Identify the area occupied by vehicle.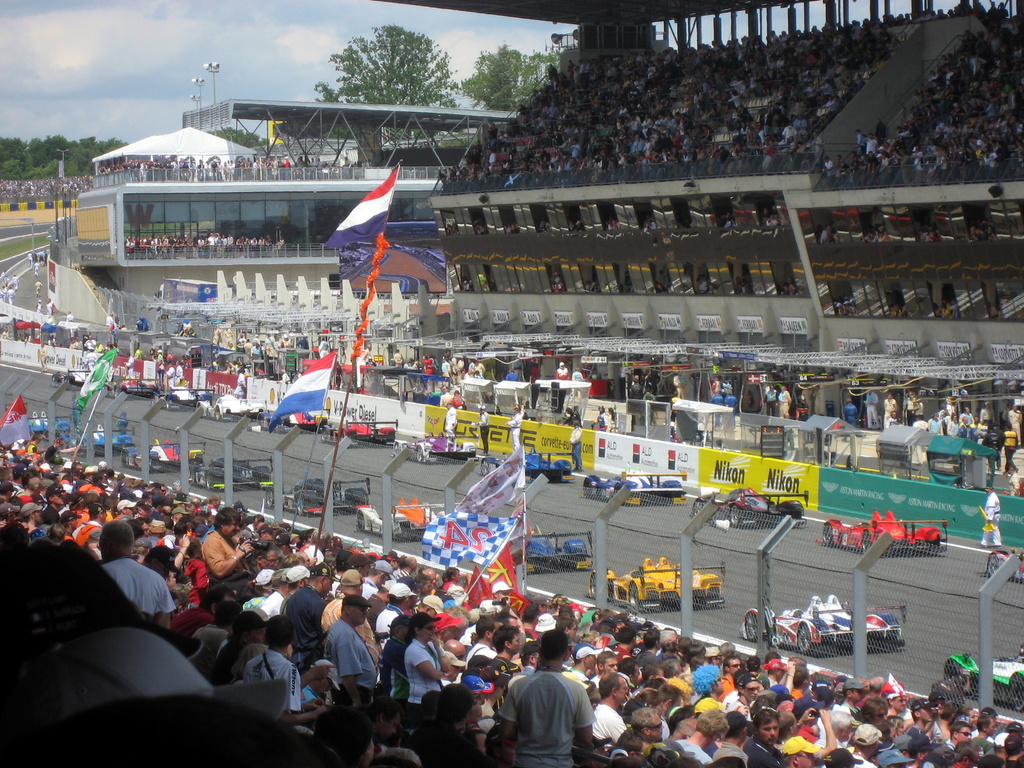
Area: bbox(587, 468, 687, 513).
